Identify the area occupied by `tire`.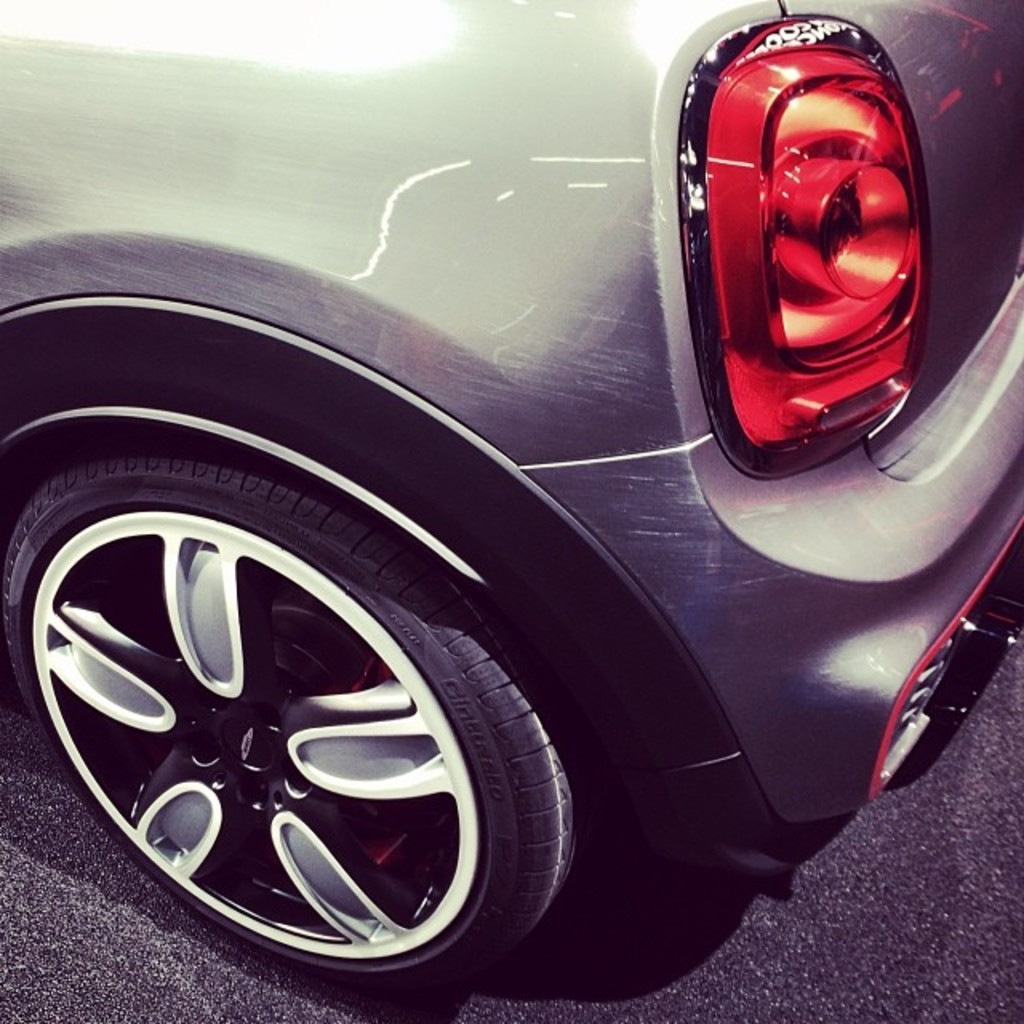
Area: crop(34, 390, 616, 1002).
